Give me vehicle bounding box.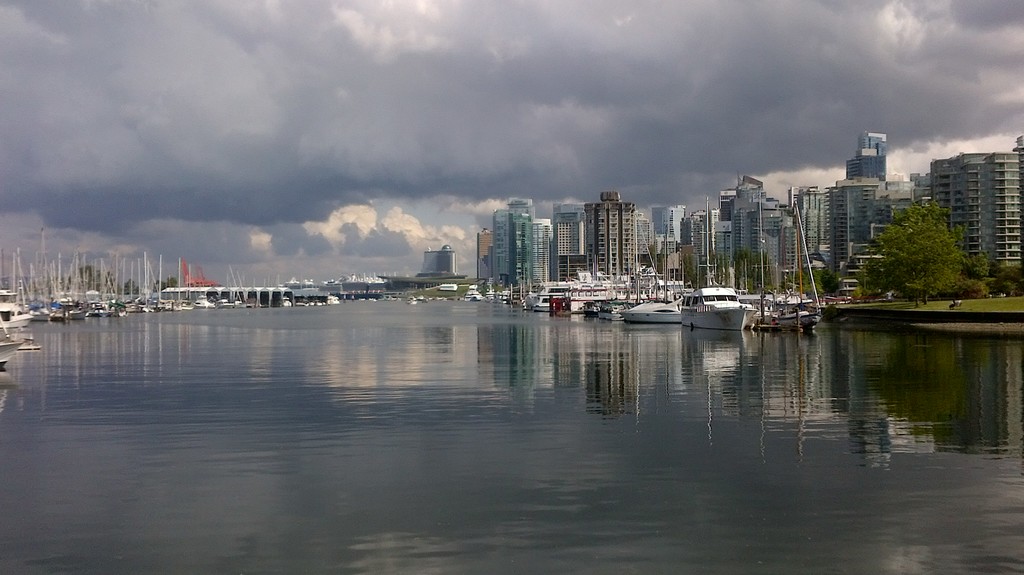
select_region(6, 247, 36, 327).
